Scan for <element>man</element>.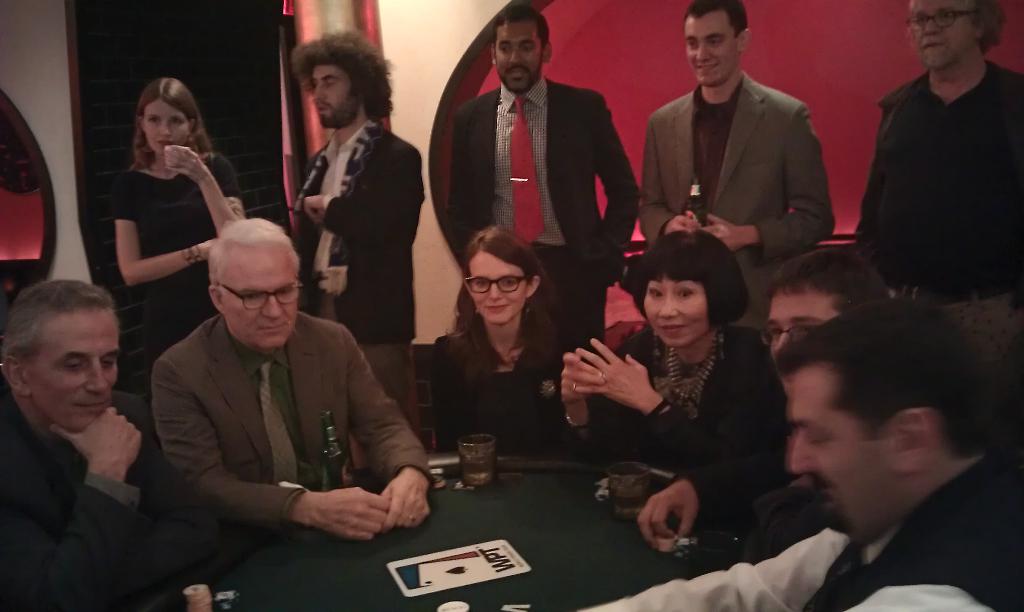
Scan result: bbox=(641, 0, 831, 451).
